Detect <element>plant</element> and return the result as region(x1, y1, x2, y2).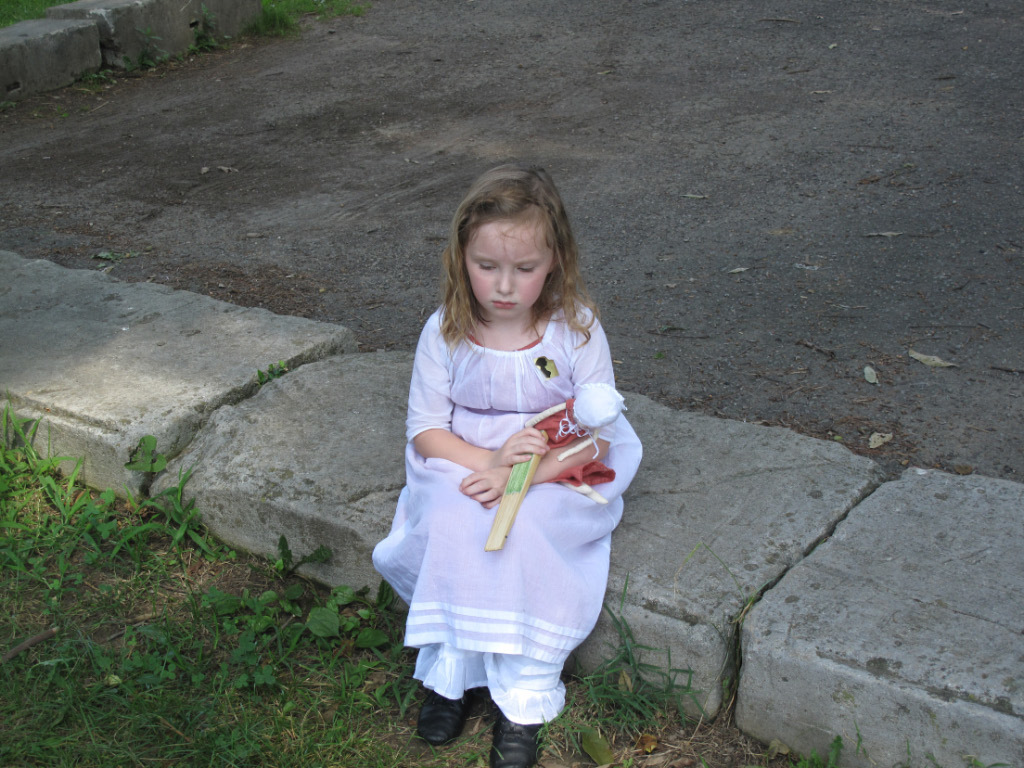
region(684, 540, 760, 610).
